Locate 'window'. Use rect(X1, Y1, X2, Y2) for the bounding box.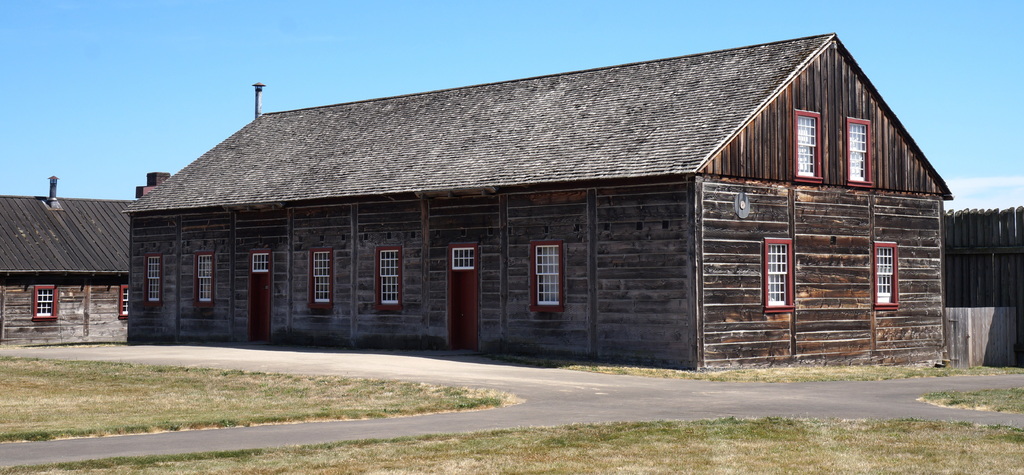
rect(192, 253, 212, 307).
